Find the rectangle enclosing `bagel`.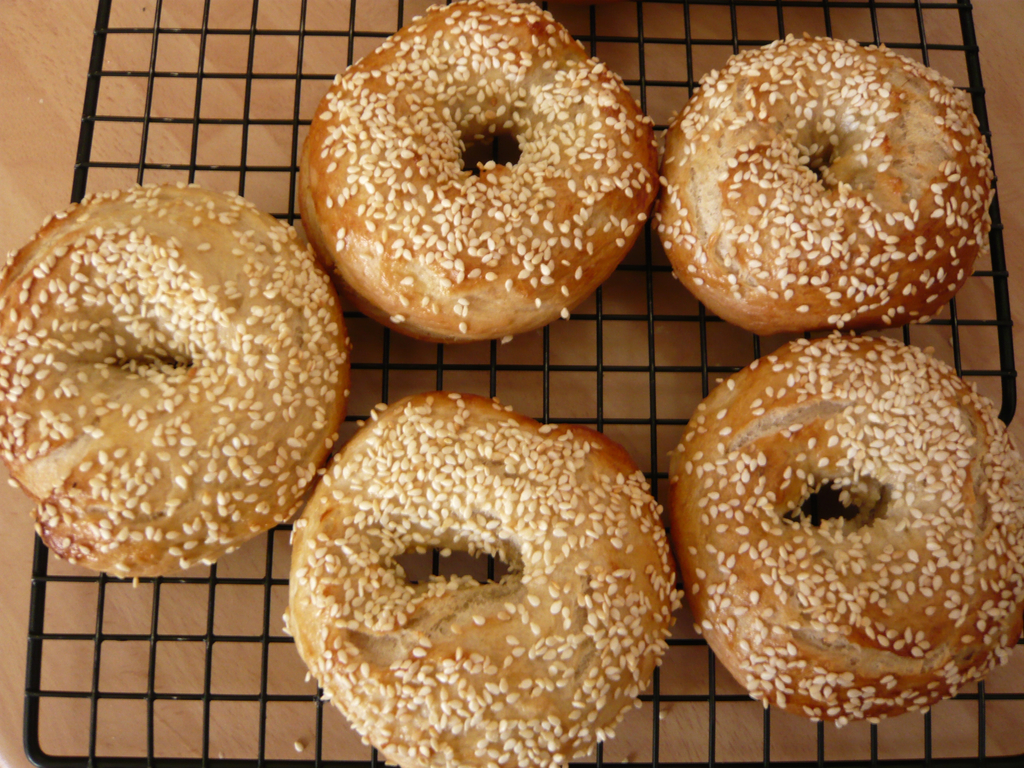
<bbox>280, 390, 680, 766</bbox>.
